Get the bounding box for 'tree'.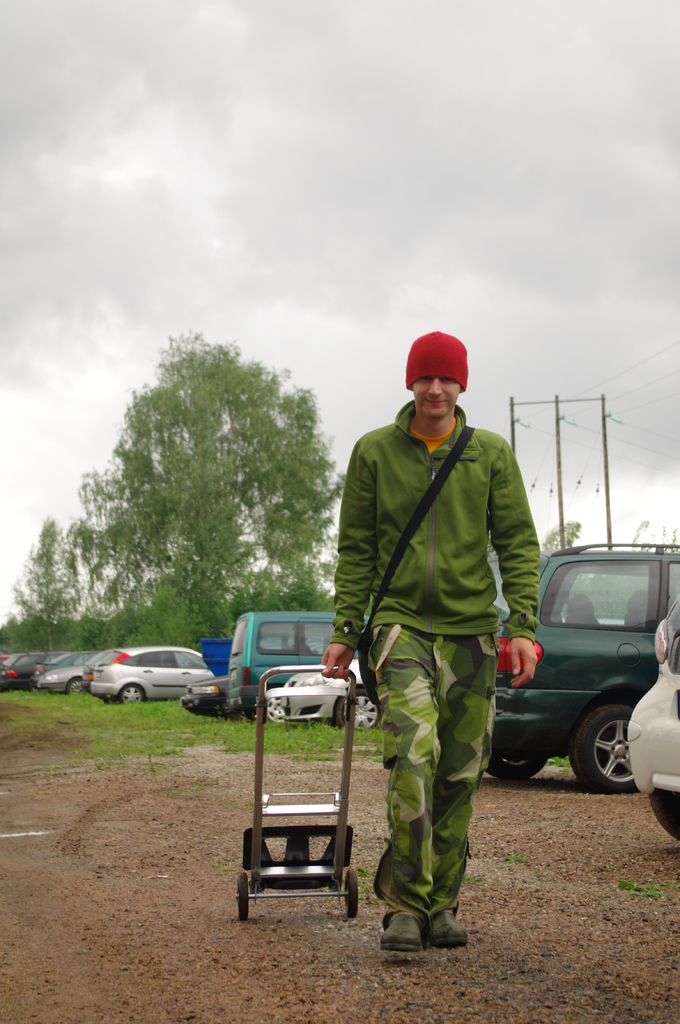
crop(1, 512, 88, 668).
